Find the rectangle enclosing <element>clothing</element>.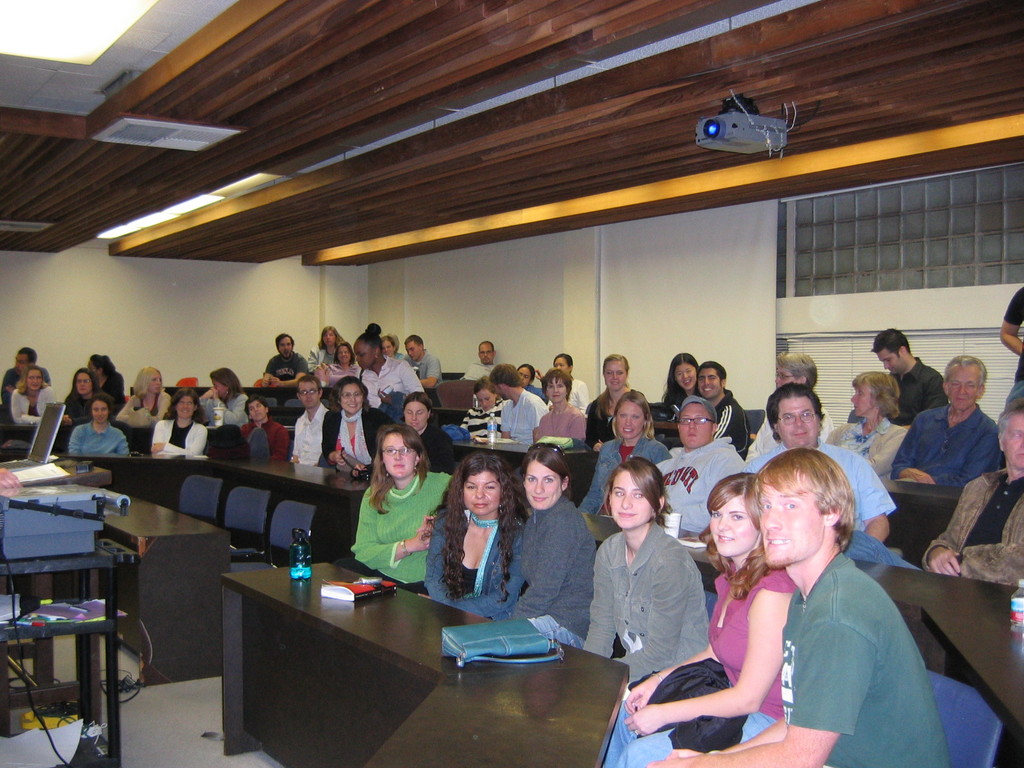
534:400:587:441.
